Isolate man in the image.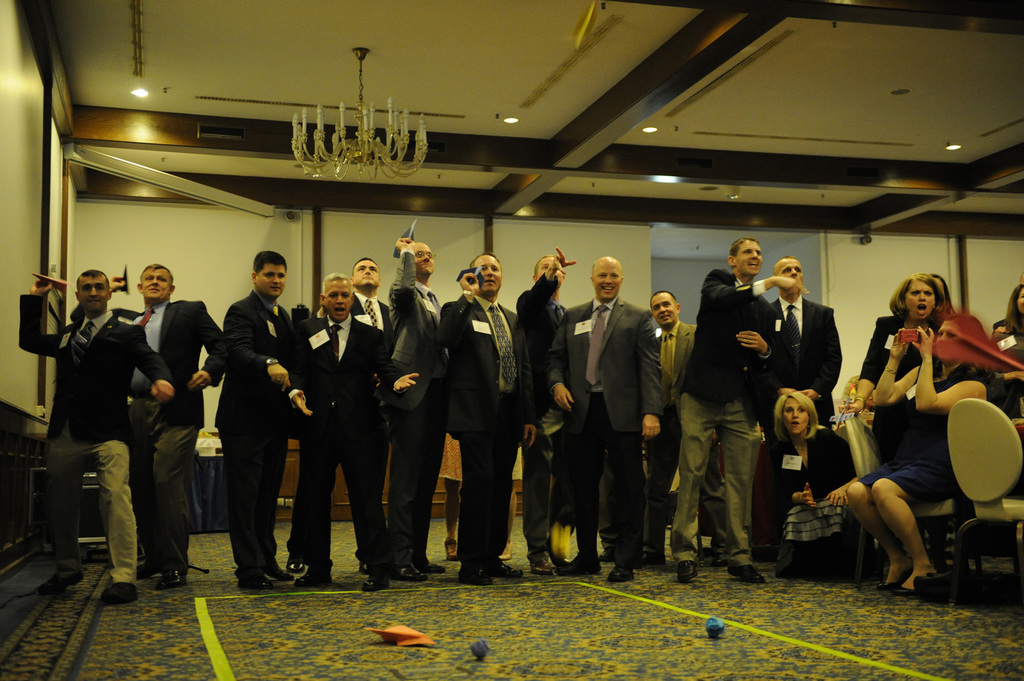
Isolated region: bbox=[553, 252, 657, 582].
